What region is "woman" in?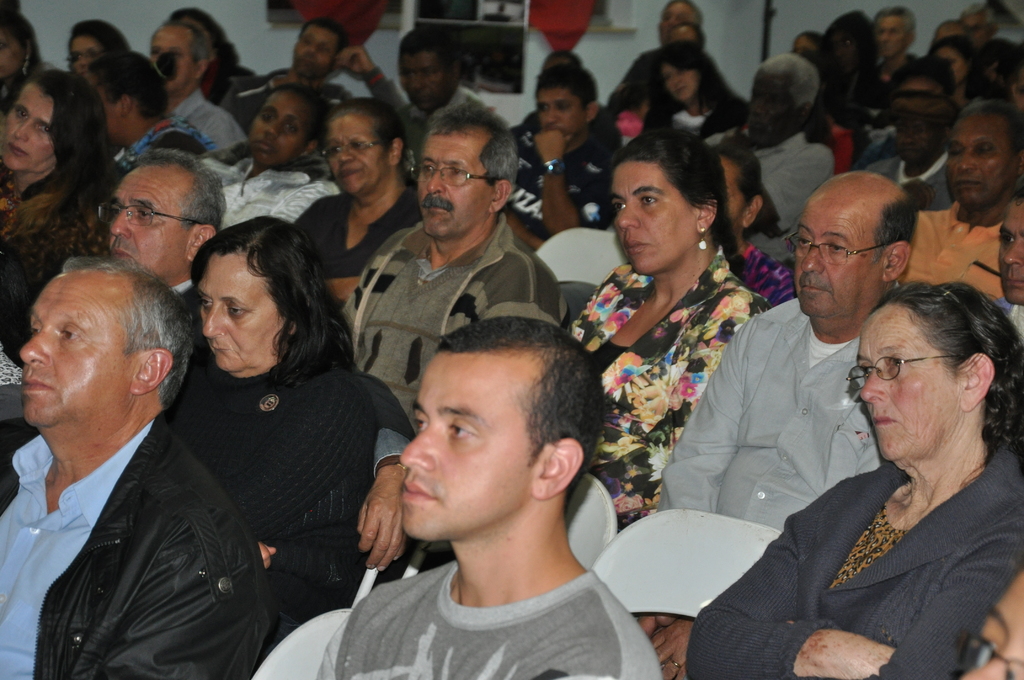
x1=557, y1=124, x2=778, y2=539.
